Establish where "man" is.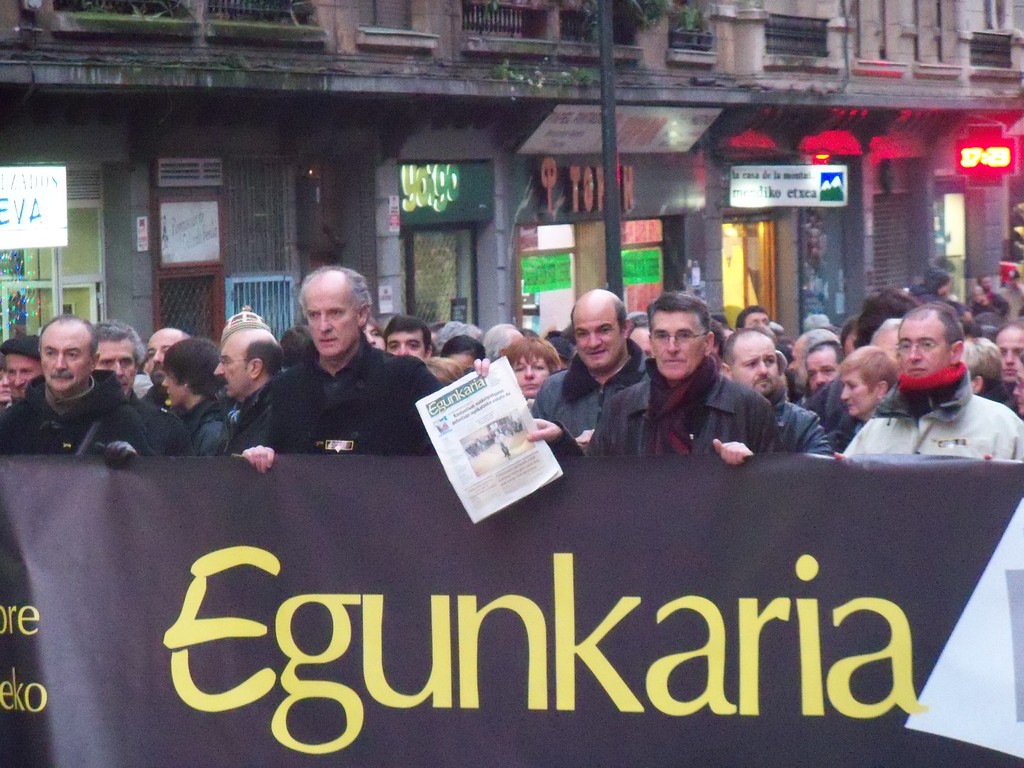
Established at detection(384, 313, 432, 360).
